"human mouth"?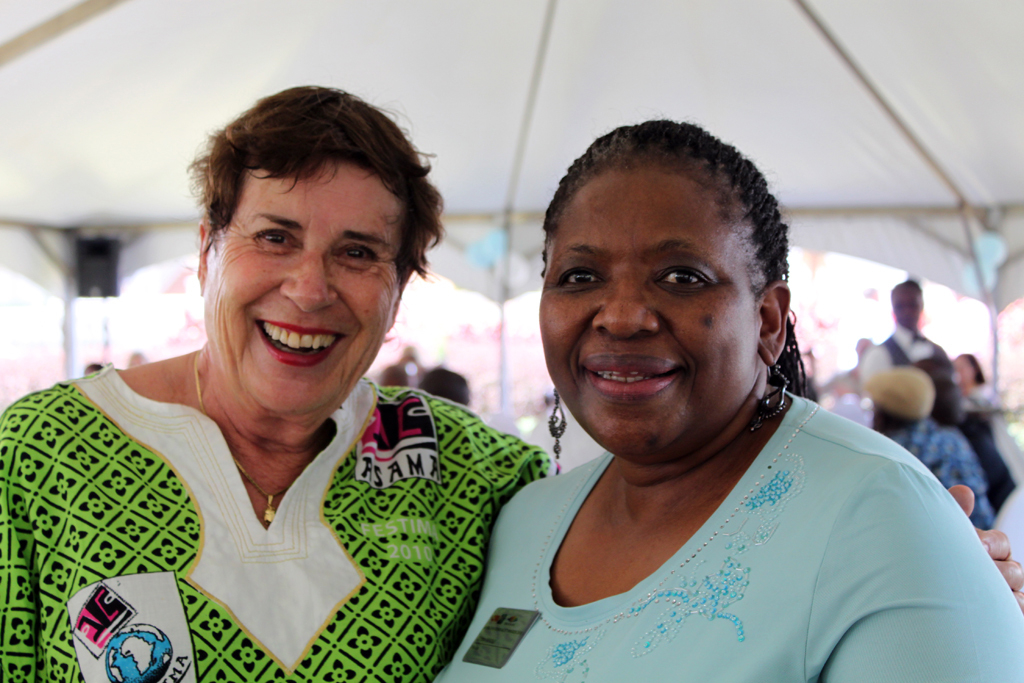
region(581, 352, 682, 397)
